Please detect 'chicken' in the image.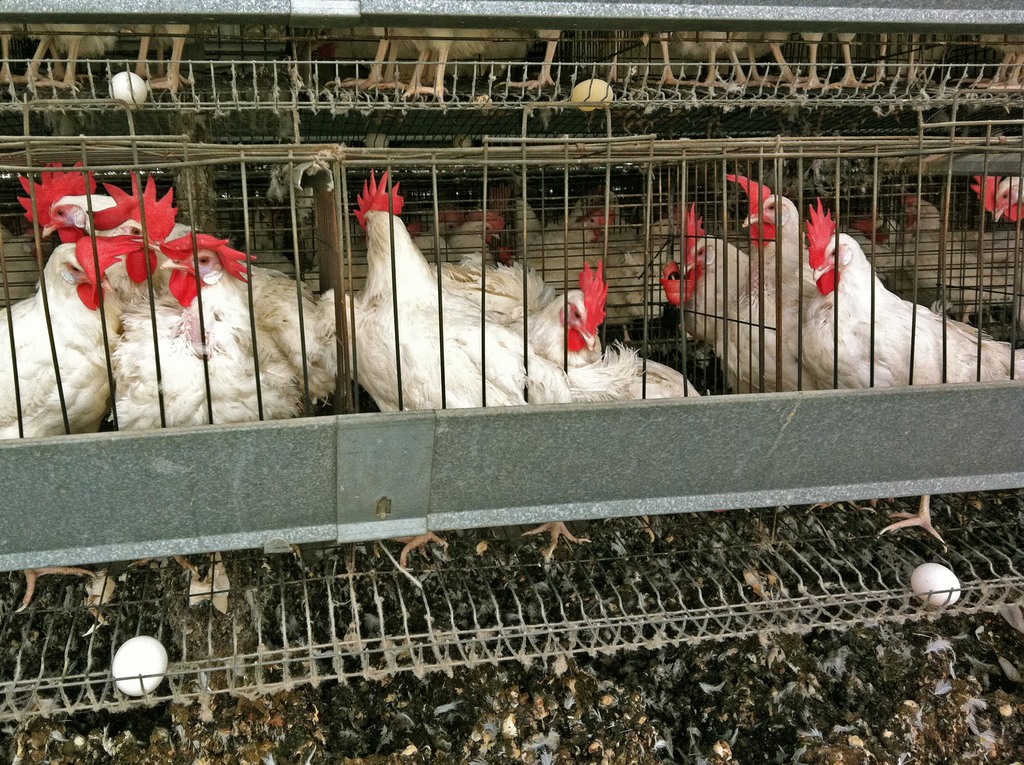
locate(514, 197, 630, 289).
